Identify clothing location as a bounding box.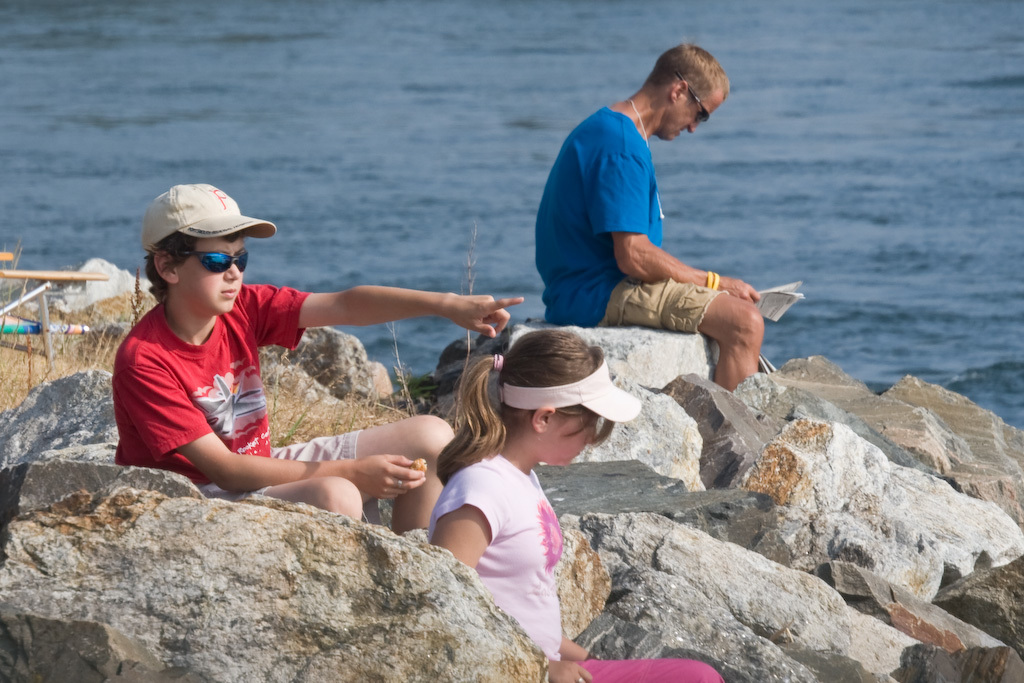
box=[535, 109, 660, 326].
